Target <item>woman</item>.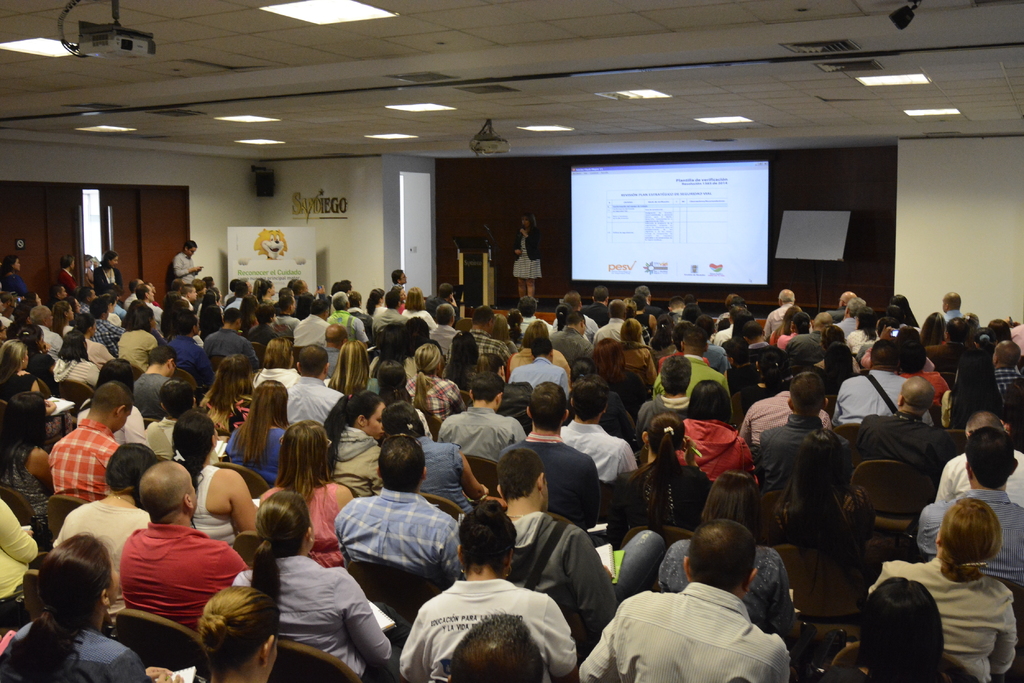
Target region: select_region(257, 426, 349, 567).
